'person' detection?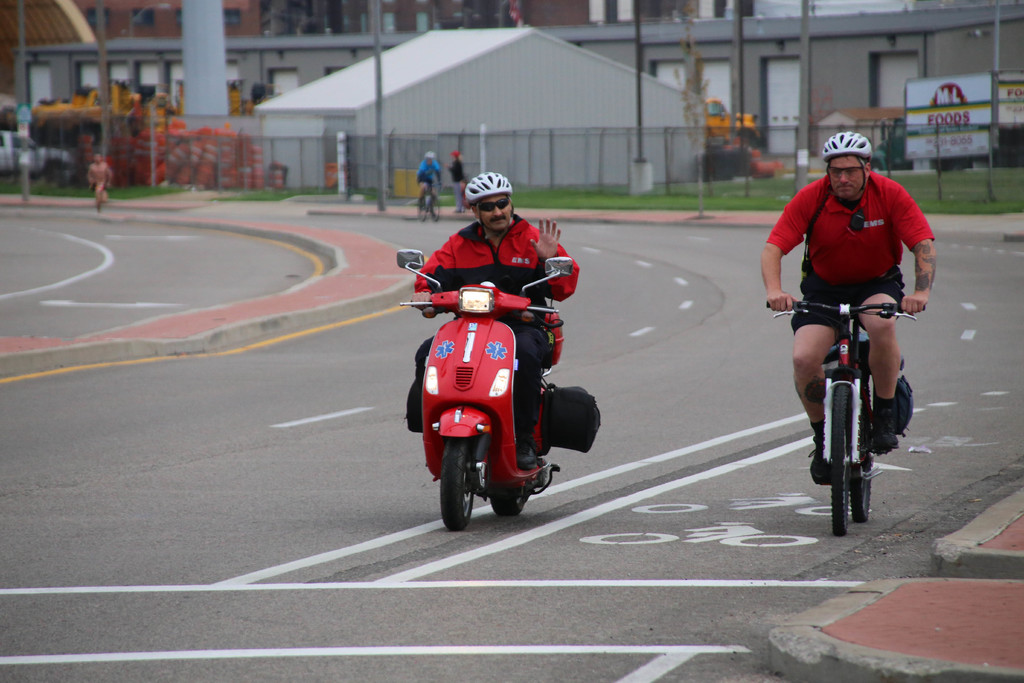
<bbox>444, 147, 469, 211</bbox>
